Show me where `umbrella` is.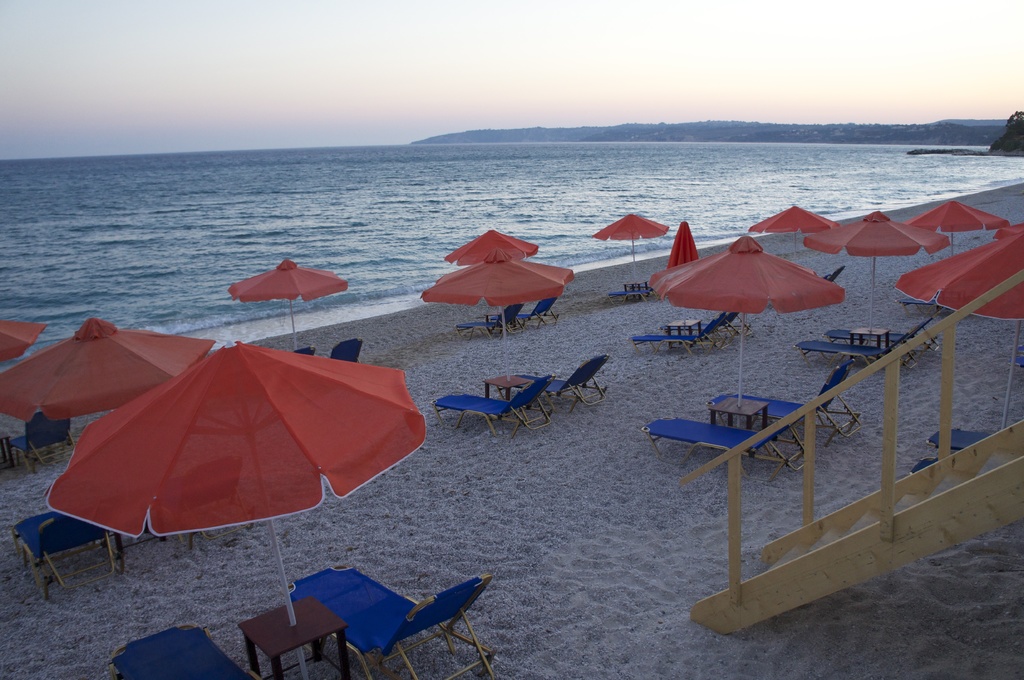
`umbrella` is at {"x1": 420, "y1": 258, "x2": 573, "y2": 382}.
